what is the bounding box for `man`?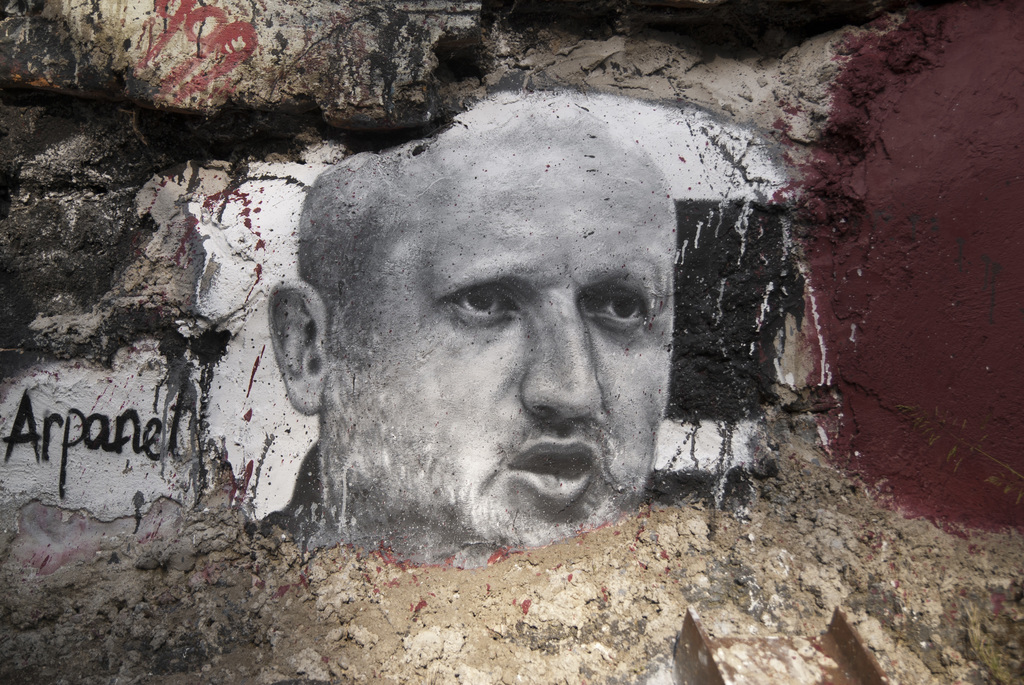
x1=266, y1=88, x2=672, y2=549.
